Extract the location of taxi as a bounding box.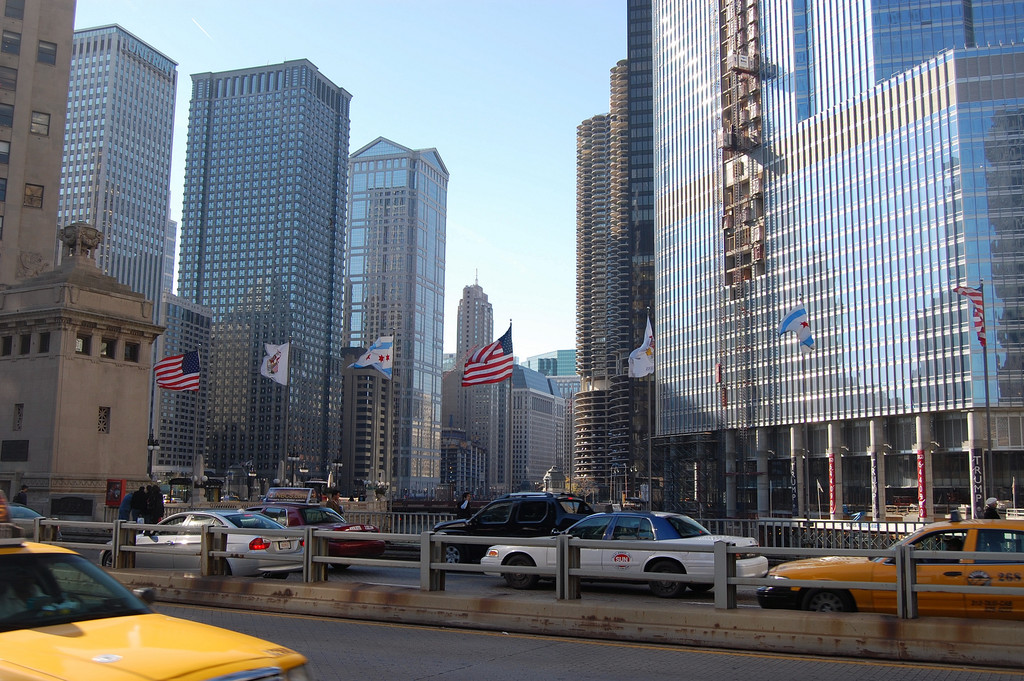
[243, 489, 385, 570].
